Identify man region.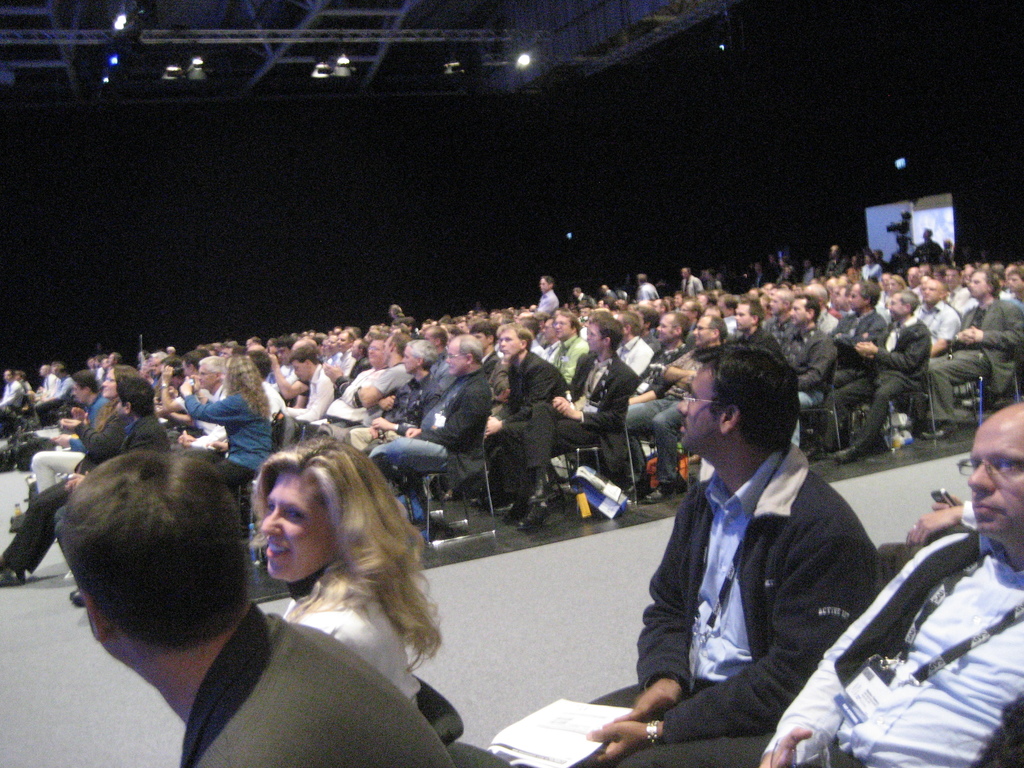
Region: bbox=(387, 302, 406, 324).
